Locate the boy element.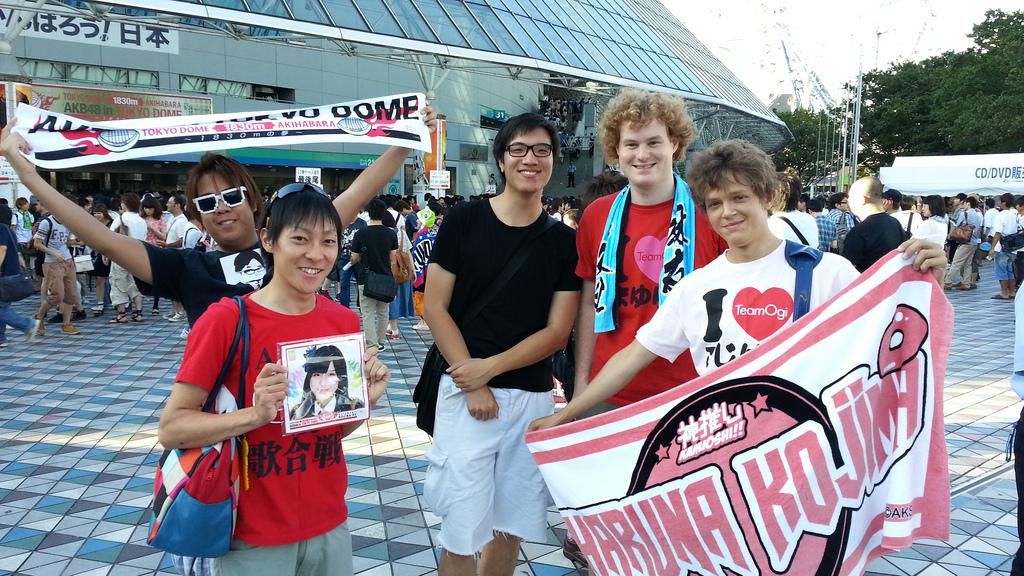
Element bbox: pyautogui.locateOnScreen(569, 85, 730, 569).
